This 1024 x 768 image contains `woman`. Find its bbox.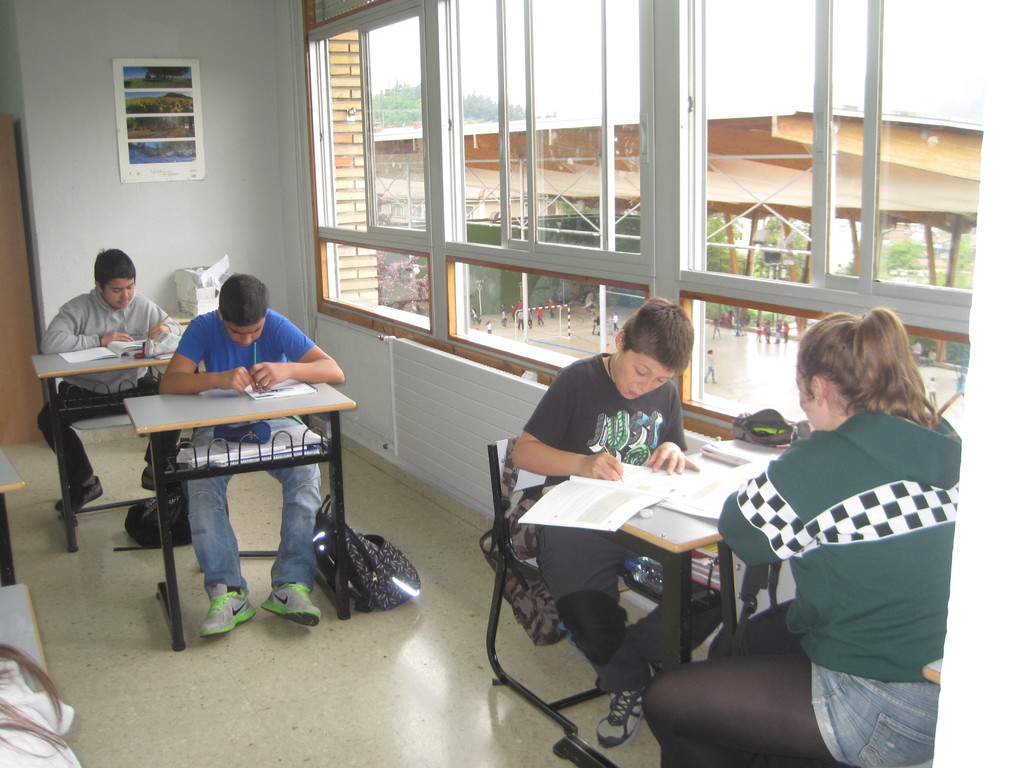
<bbox>703, 347, 718, 384</bbox>.
